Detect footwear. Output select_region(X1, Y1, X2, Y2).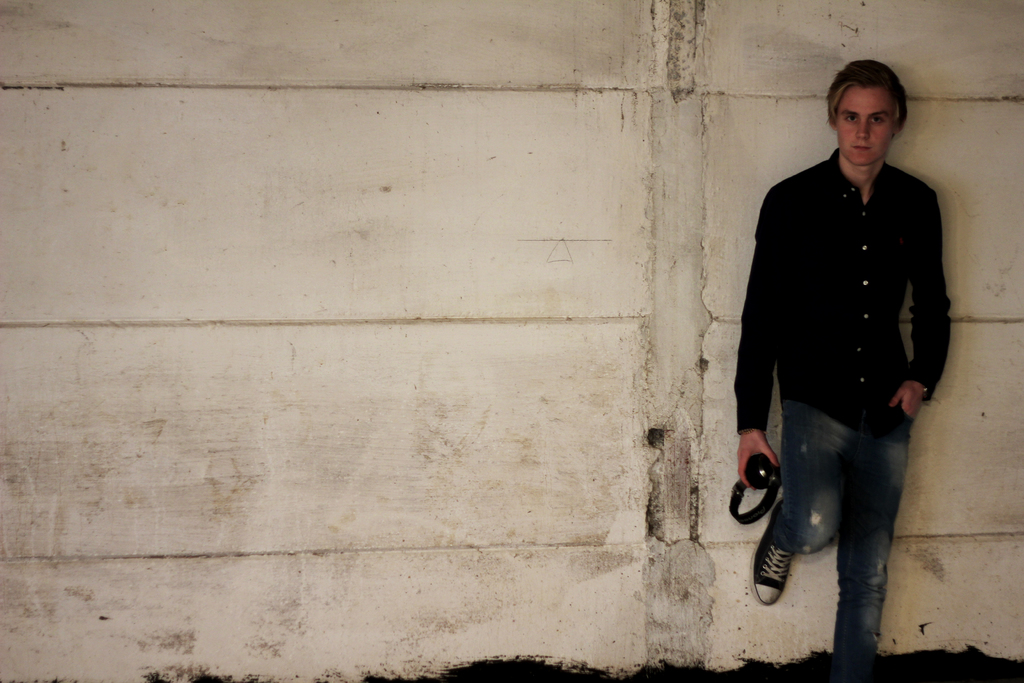
select_region(765, 500, 829, 623).
